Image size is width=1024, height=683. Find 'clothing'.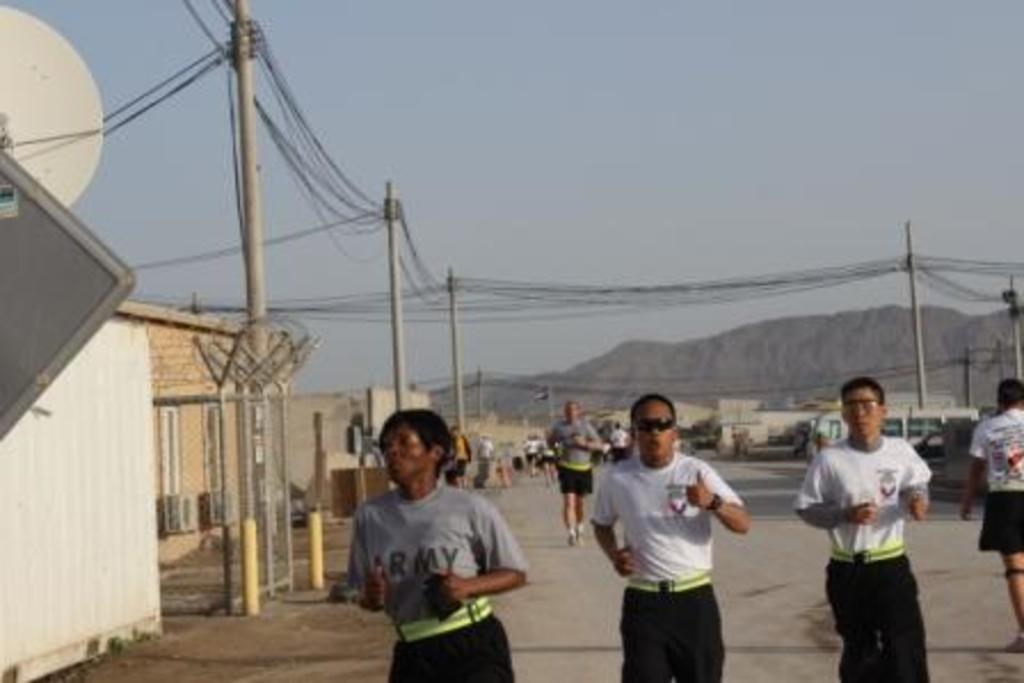
bbox(587, 445, 745, 681).
